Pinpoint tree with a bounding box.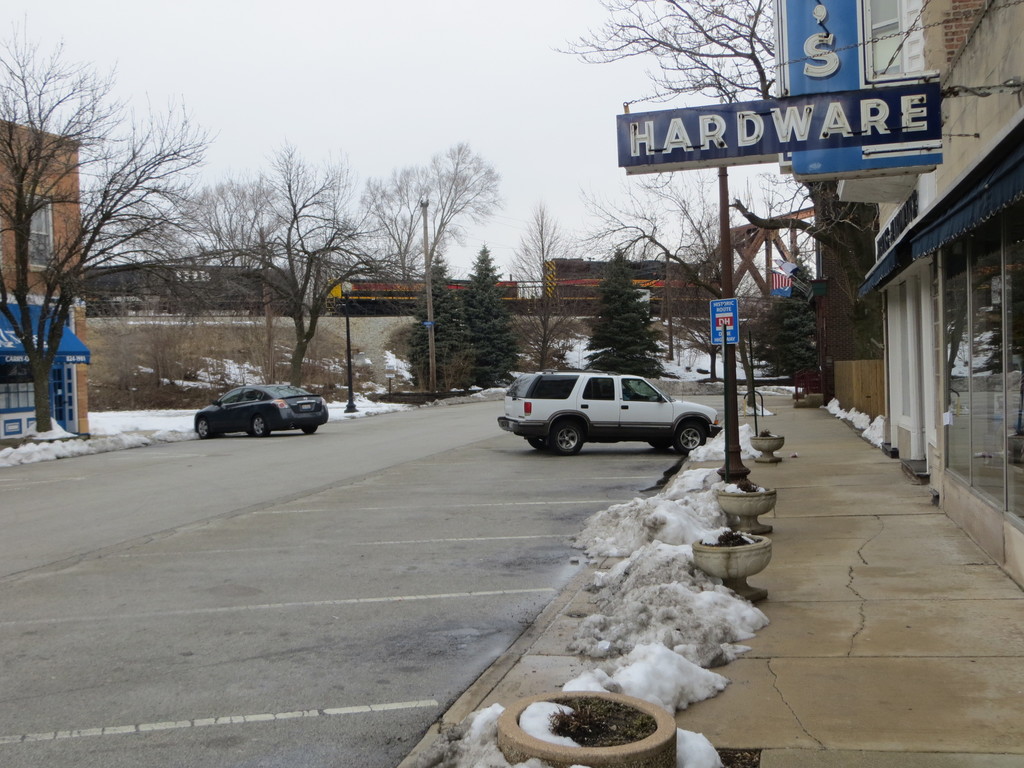
crop(176, 139, 380, 376).
